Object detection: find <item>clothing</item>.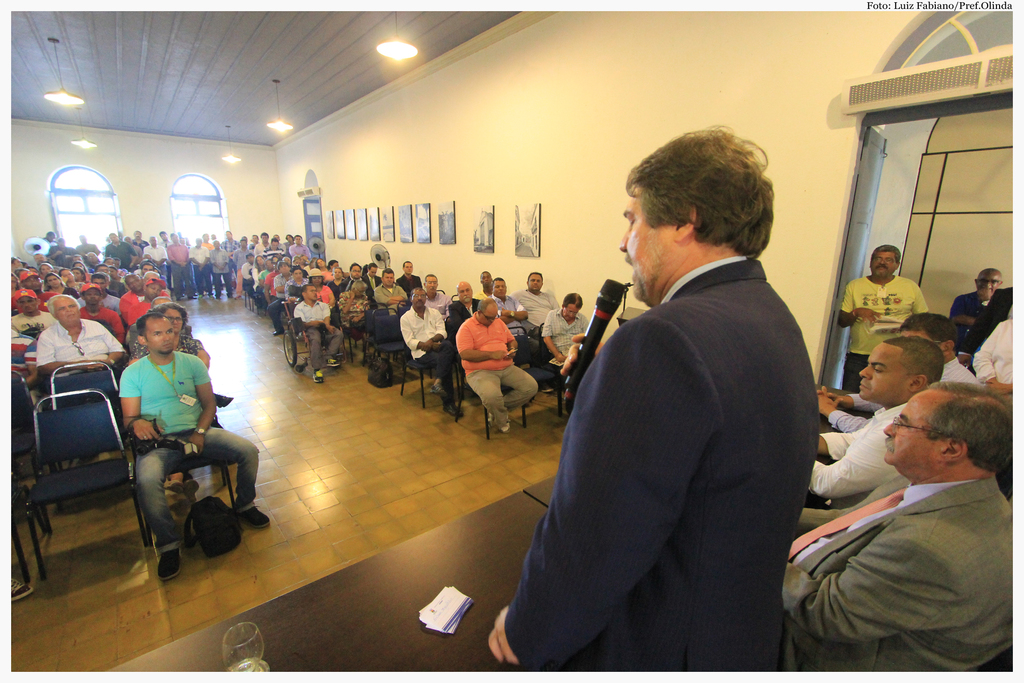
(8,311,54,345).
